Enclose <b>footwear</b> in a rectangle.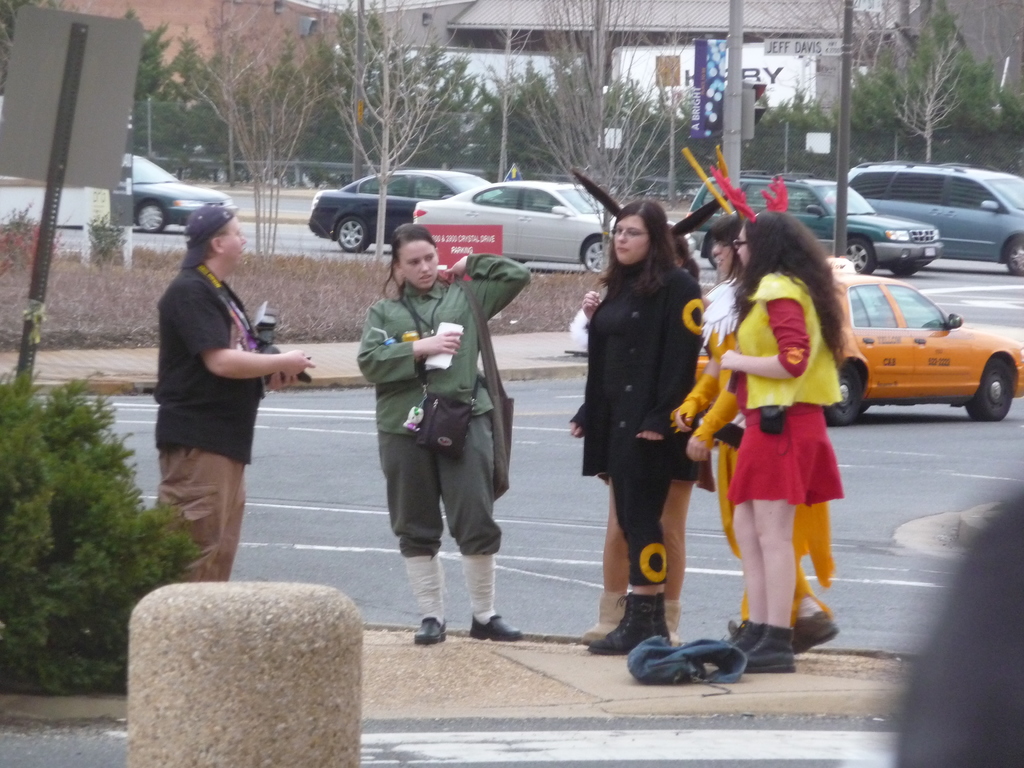
bbox(725, 623, 762, 650).
